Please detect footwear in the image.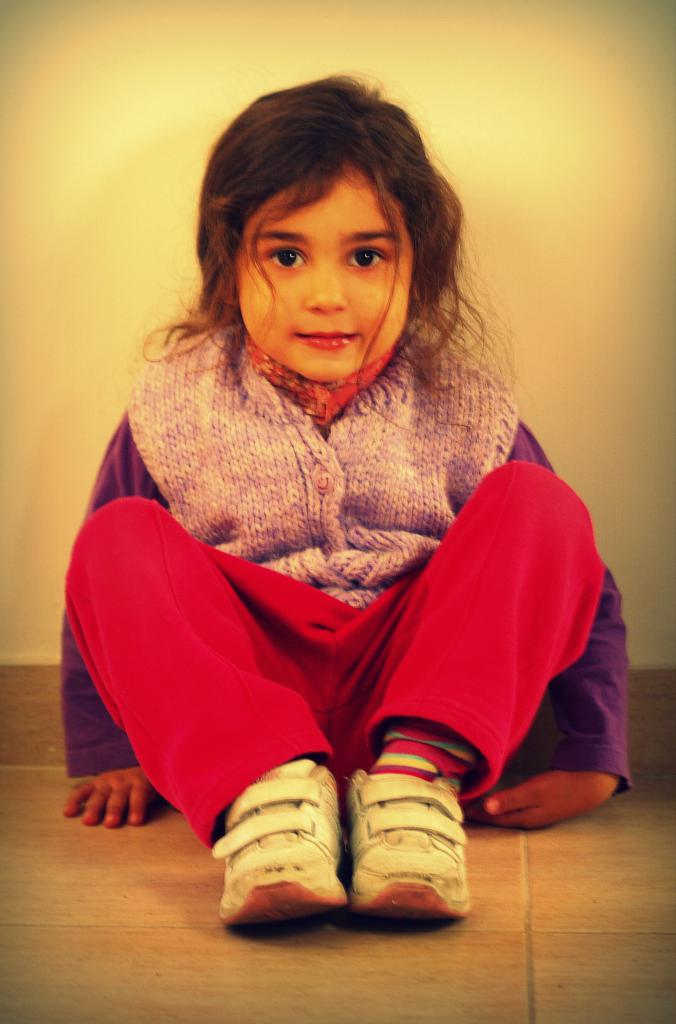
bbox=(209, 756, 348, 934).
